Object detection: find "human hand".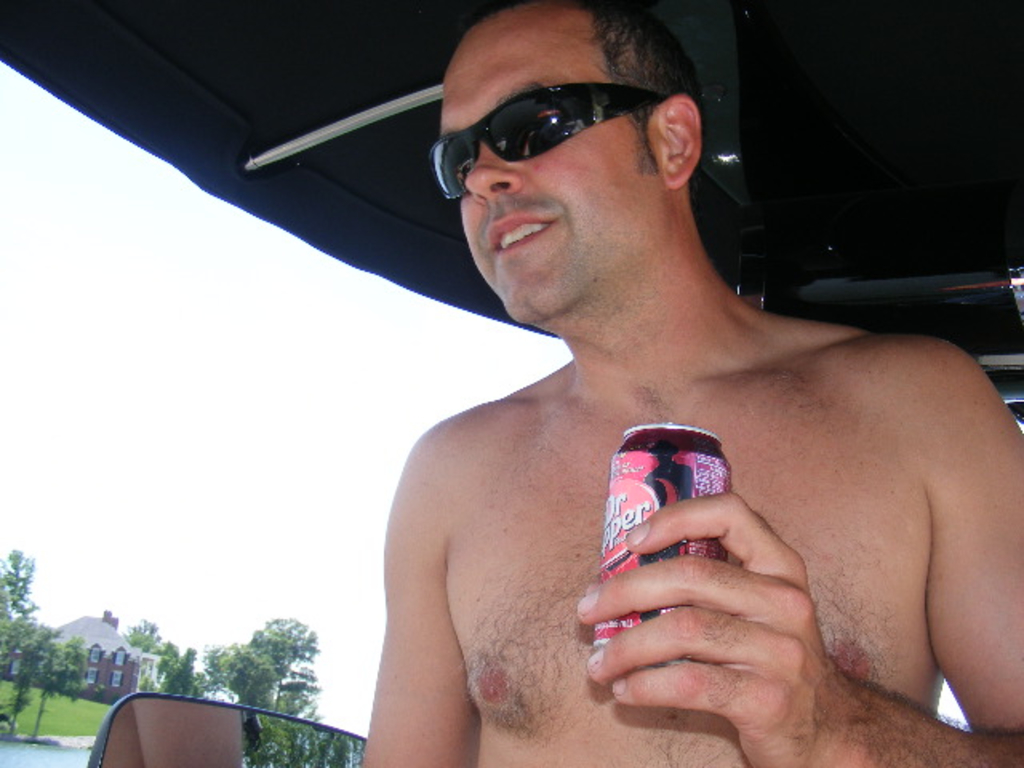
region(587, 466, 859, 750).
